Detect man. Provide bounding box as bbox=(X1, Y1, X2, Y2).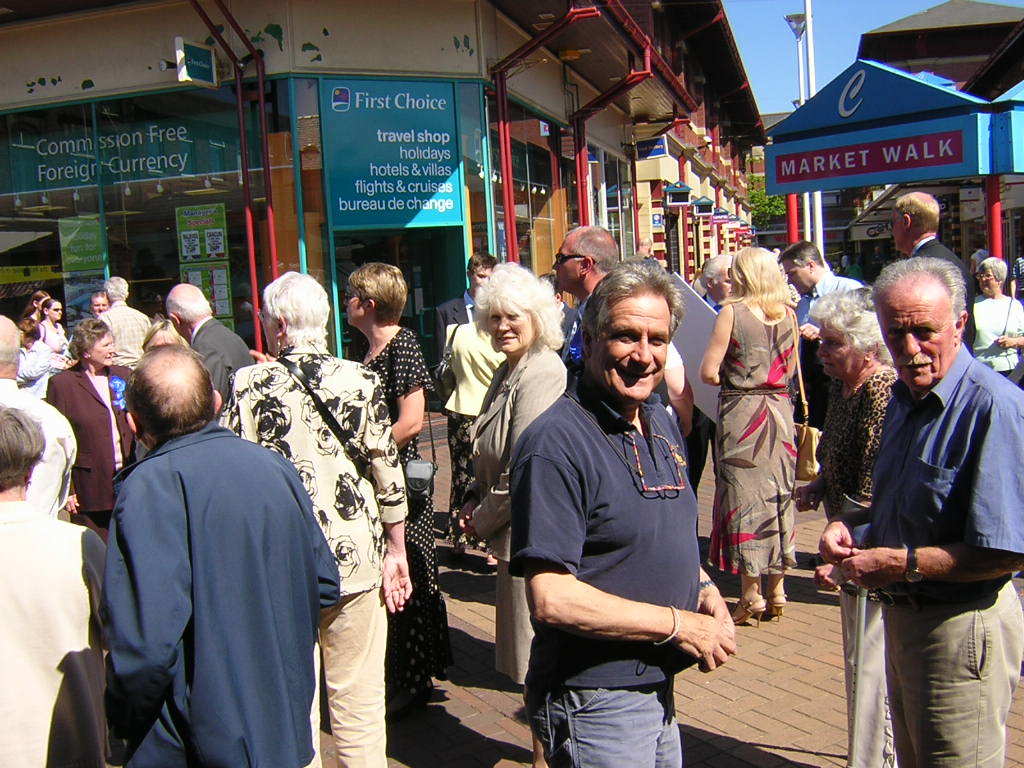
bbox=(61, 271, 329, 767).
